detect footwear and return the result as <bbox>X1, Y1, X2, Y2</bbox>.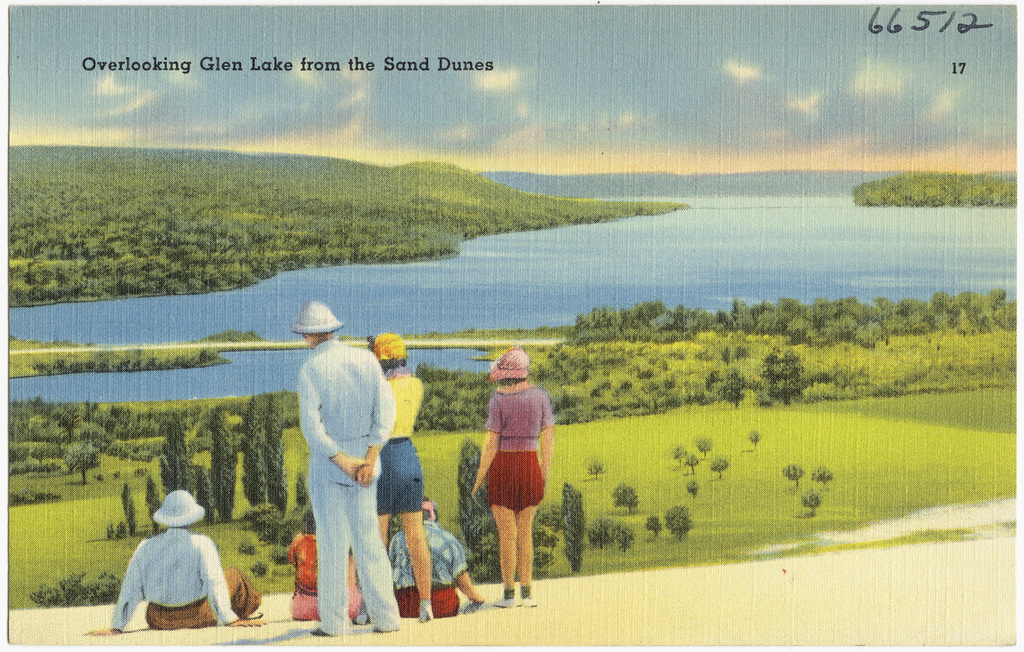
<bbox>515, 595, 539, 610</bbox>.
